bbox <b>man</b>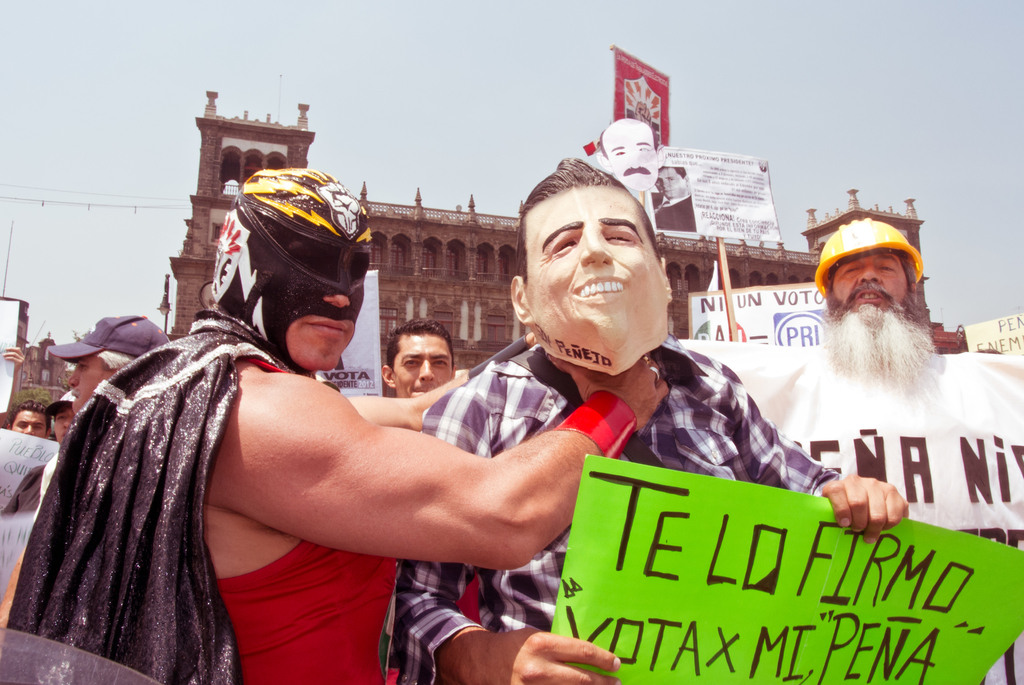
BBox(383, 319, 453, 395)
